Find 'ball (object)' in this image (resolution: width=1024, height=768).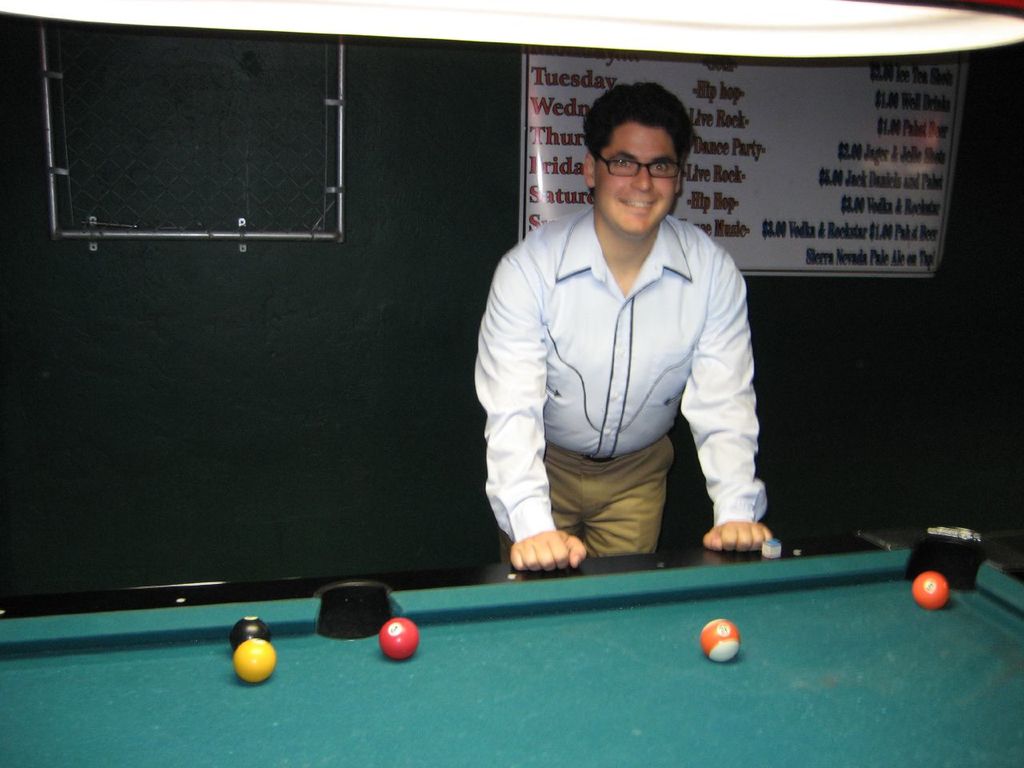
{"left": 699, "top": 615, "right": 738, "bottom": 661}.
